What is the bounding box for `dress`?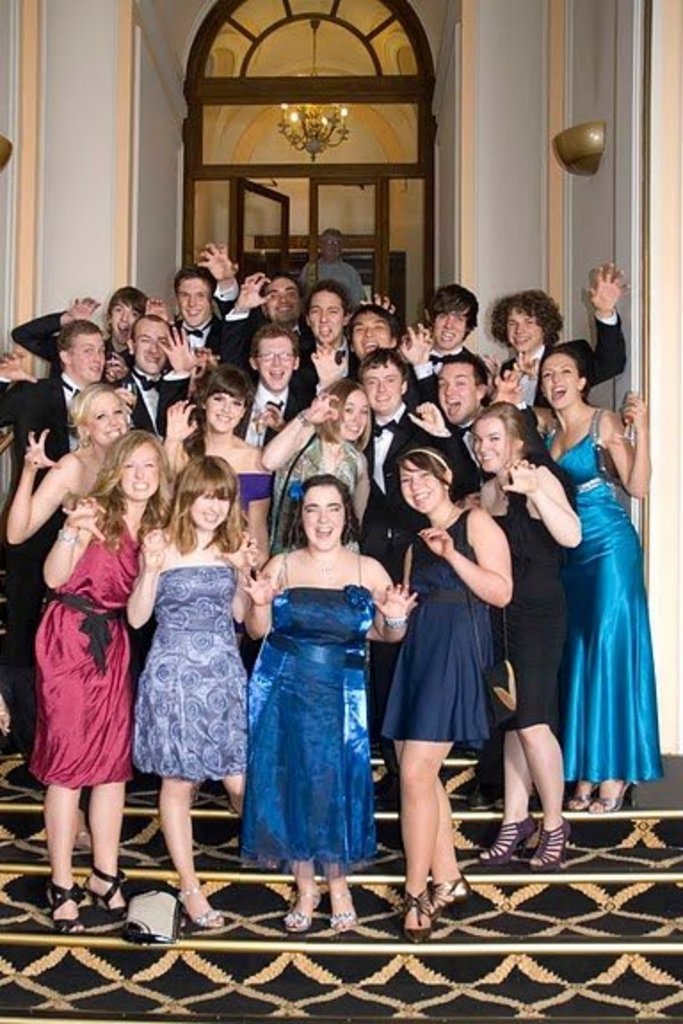
235:530:381:887.
